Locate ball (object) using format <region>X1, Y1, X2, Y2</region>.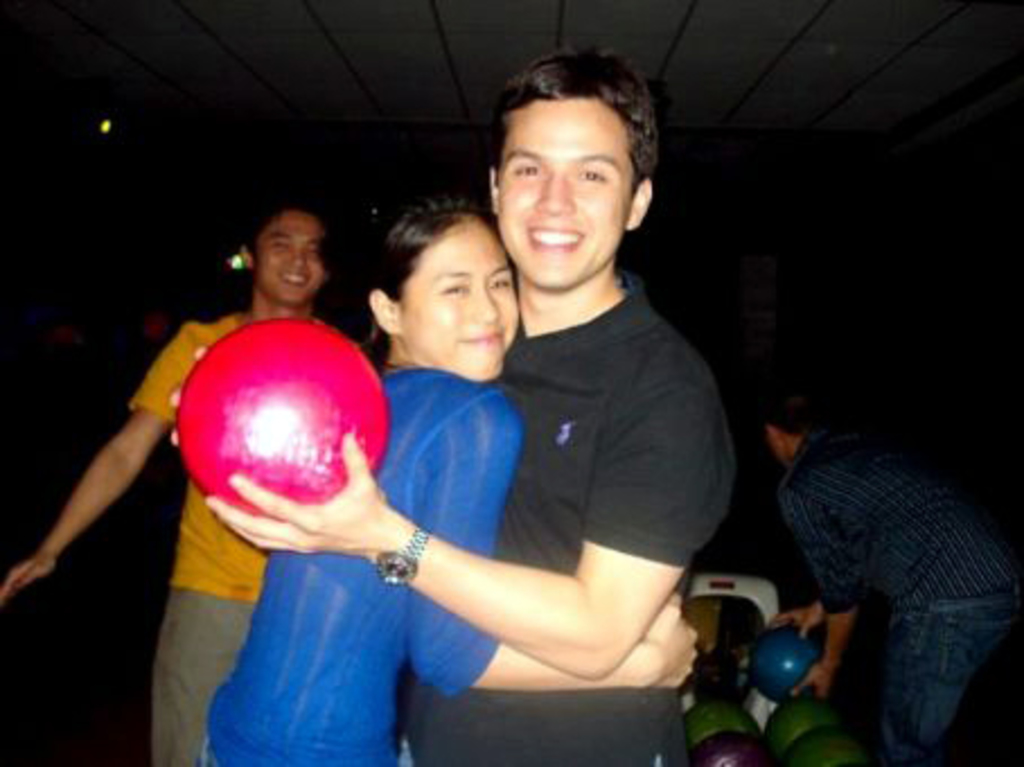
<region>686, 706, 762, 753</region>.
